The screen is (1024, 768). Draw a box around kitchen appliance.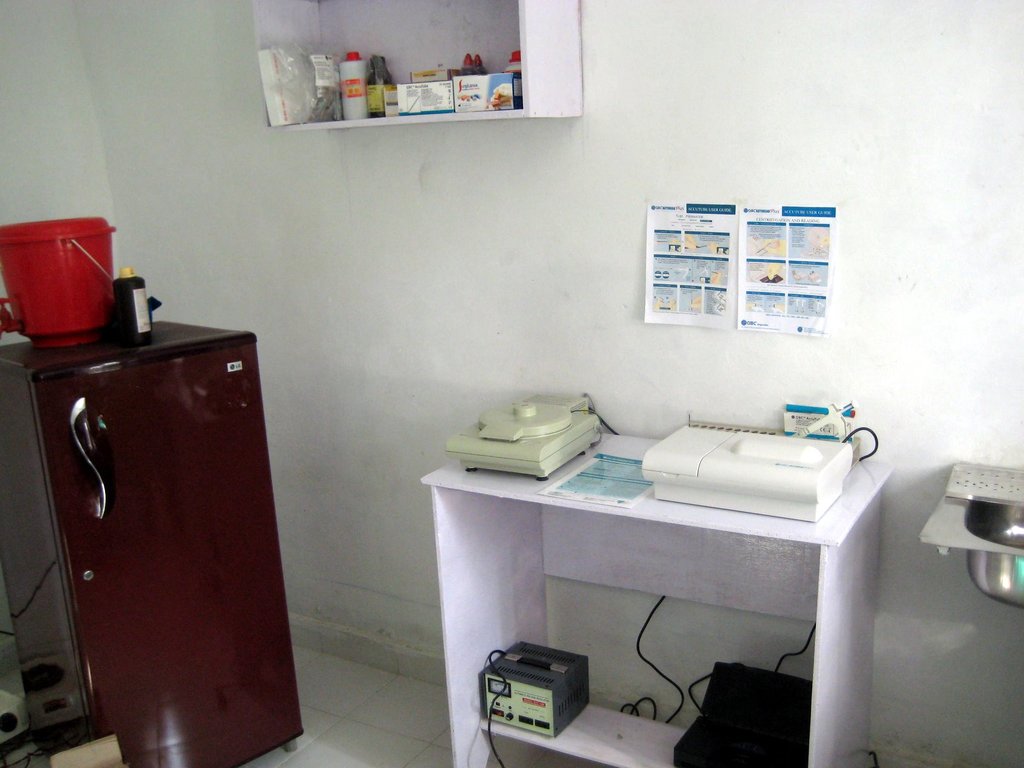
BBox(356, 56, 392, 111).
